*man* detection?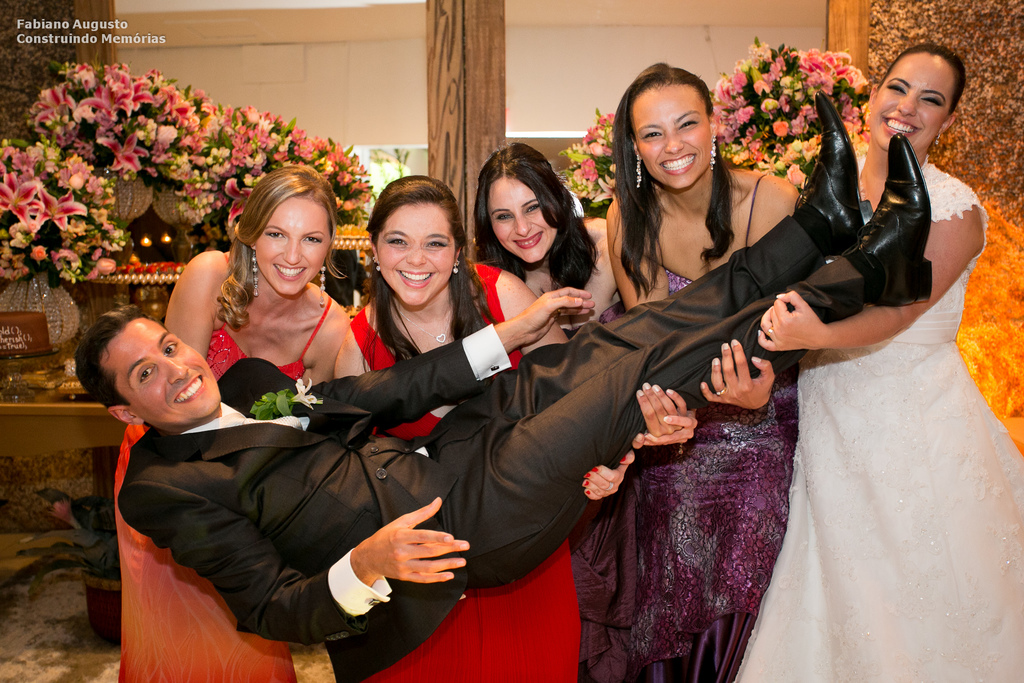
locate(70, 97, 932, 645)
